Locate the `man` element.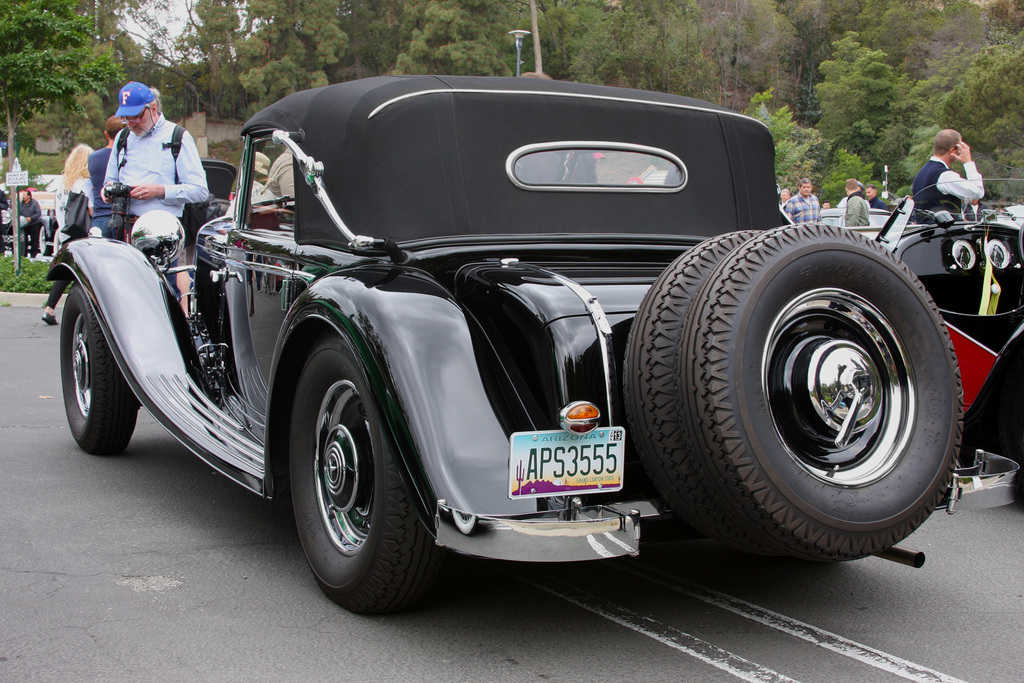
Element bbox: BBox(862, 180, 893, 213).
